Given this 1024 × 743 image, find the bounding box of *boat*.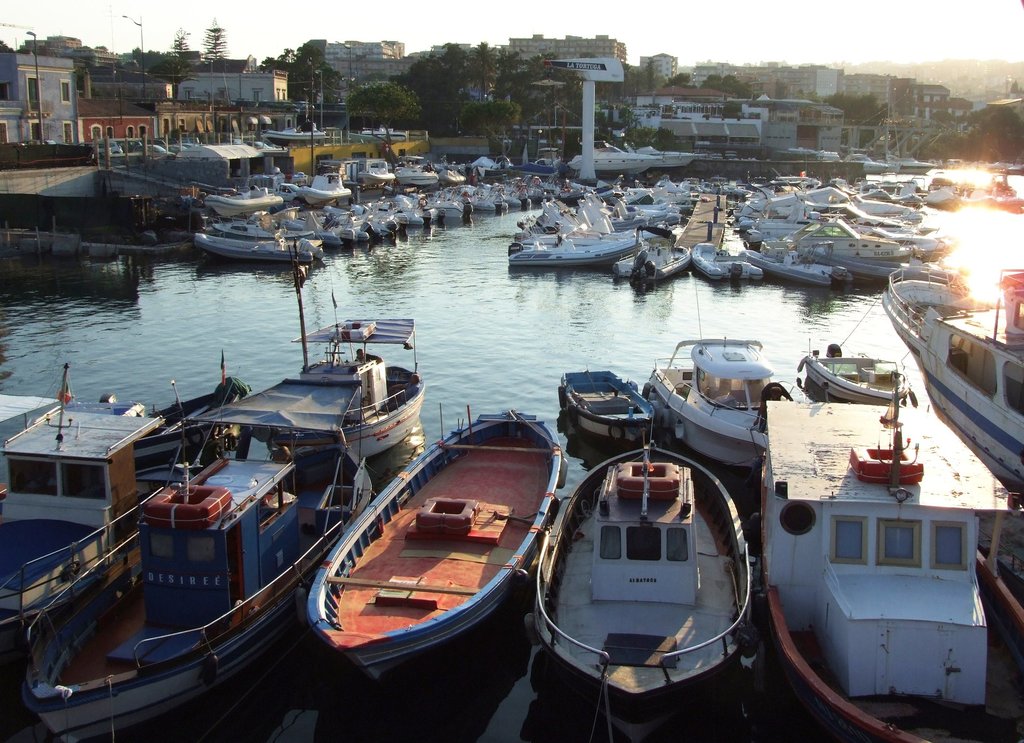
{"x1": 959, "y1": 181, "x2": 993, "y2": 207}.
